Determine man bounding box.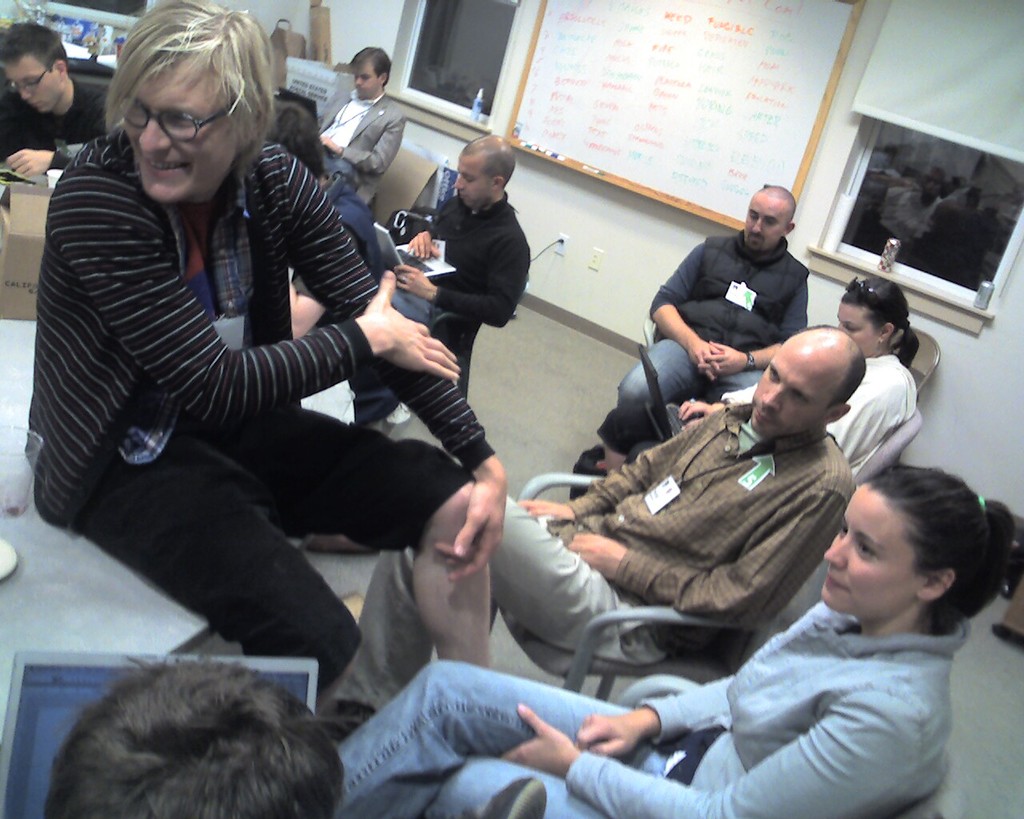
Determined: BBox(322, 38, 410, 205).
